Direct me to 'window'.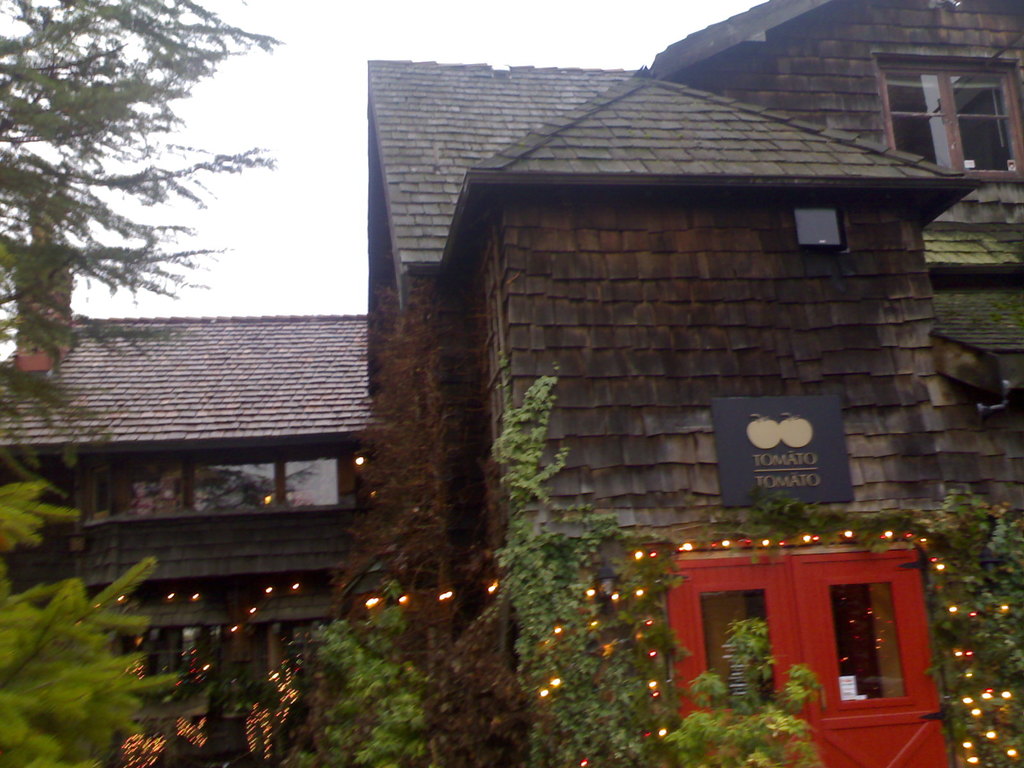
Direction: select_region(865, 31, 1006, 157).
